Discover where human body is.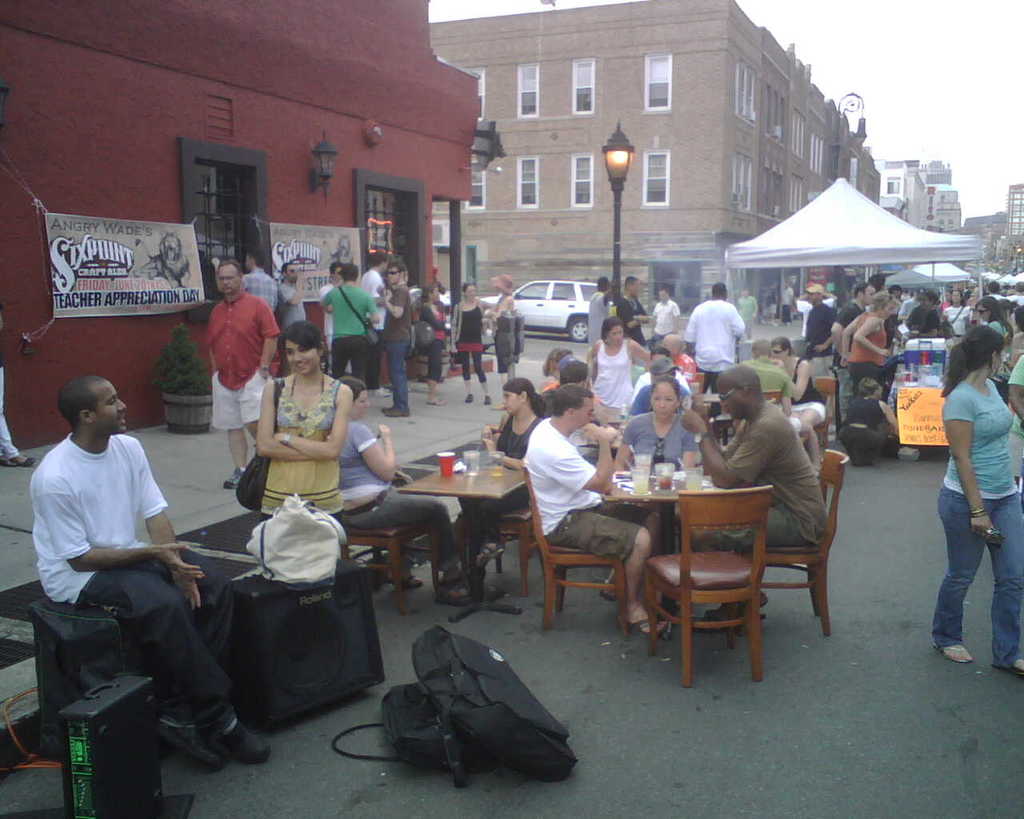
Discovered at {"x1": 685, "y1": 294, "x2": 742, "y2": 378}.
